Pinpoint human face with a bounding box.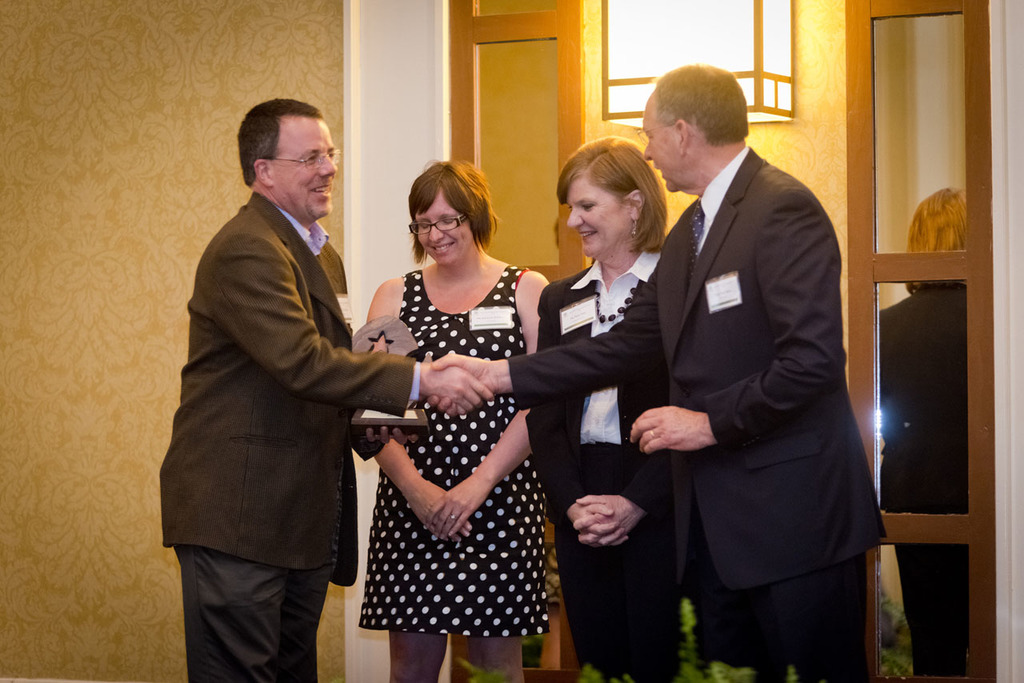
box=[638, 97, 678, 199].
